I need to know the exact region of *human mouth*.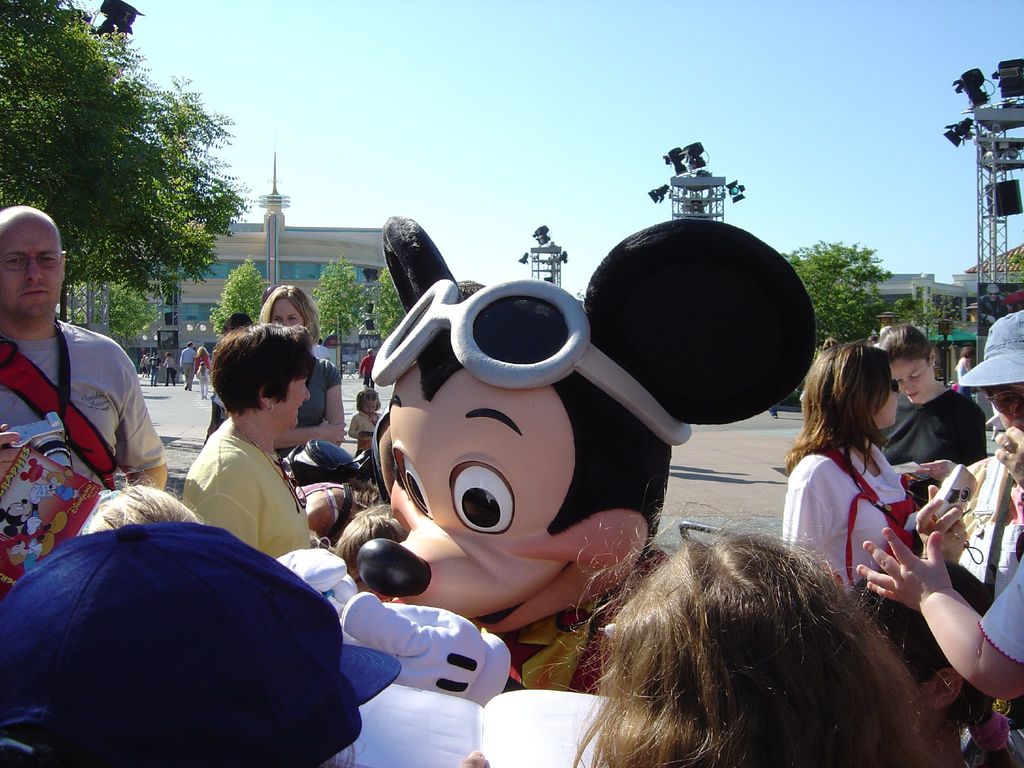
Region: (19, 287, 51, 299).
